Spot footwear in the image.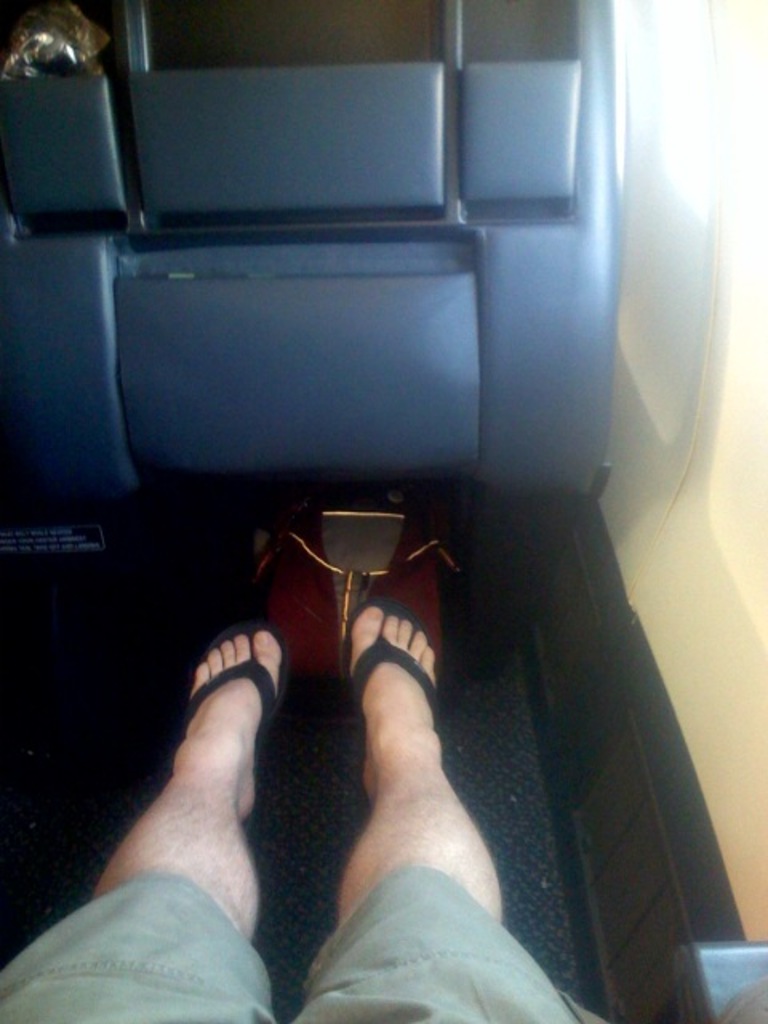
footwear found at select_region(189, 618, 286, 830).
